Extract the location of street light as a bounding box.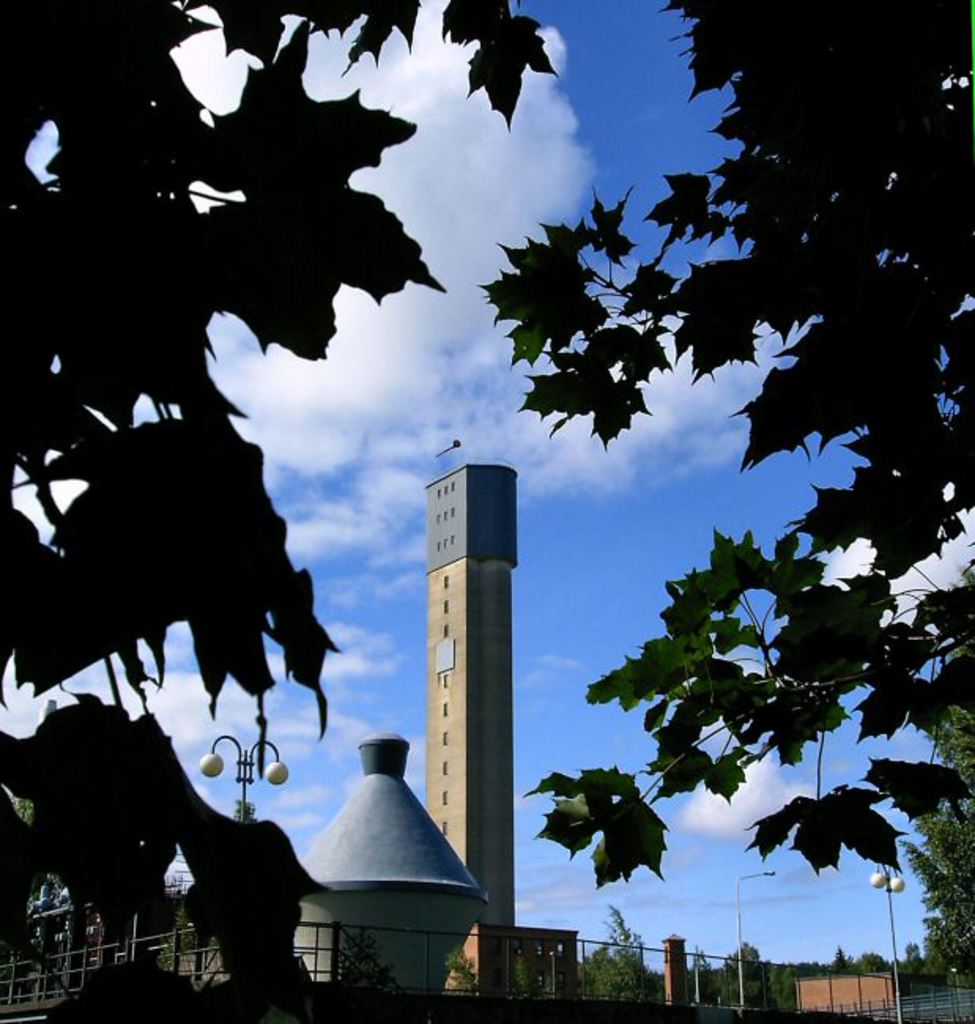
(858,863,904,1022).
